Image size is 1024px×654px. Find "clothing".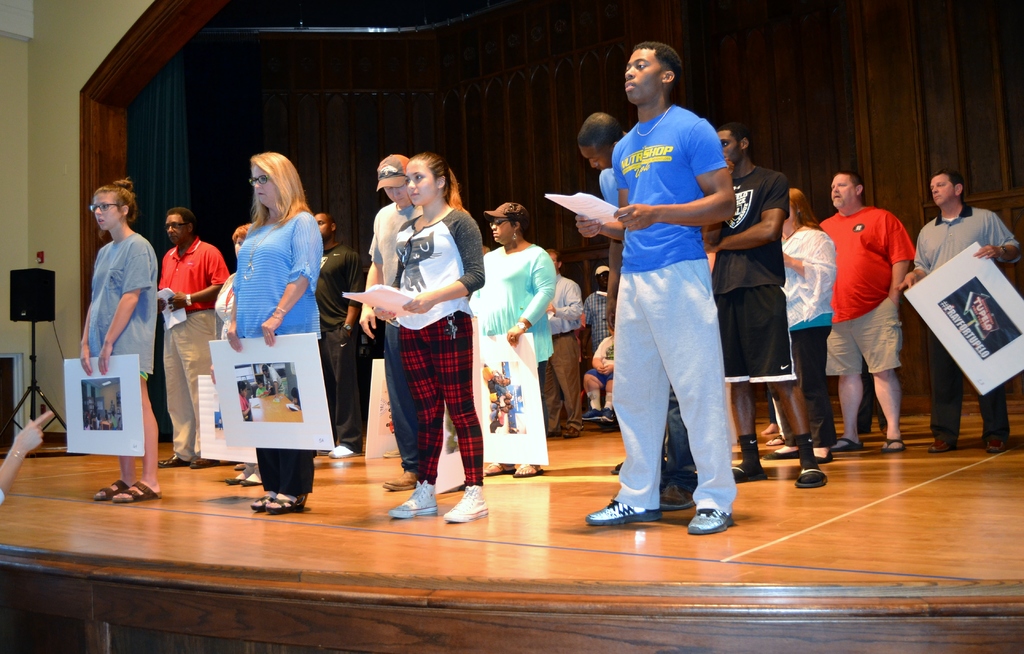
<box>230,206,320,489</box>.
